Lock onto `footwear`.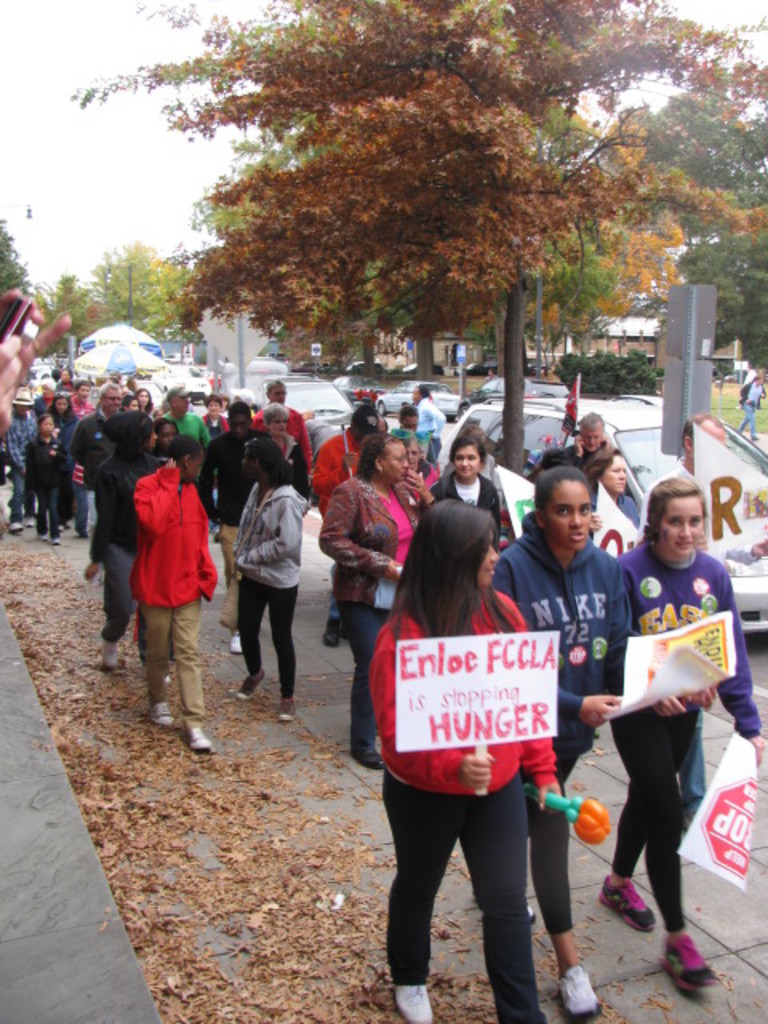
Locked: 227:629:250:658.
